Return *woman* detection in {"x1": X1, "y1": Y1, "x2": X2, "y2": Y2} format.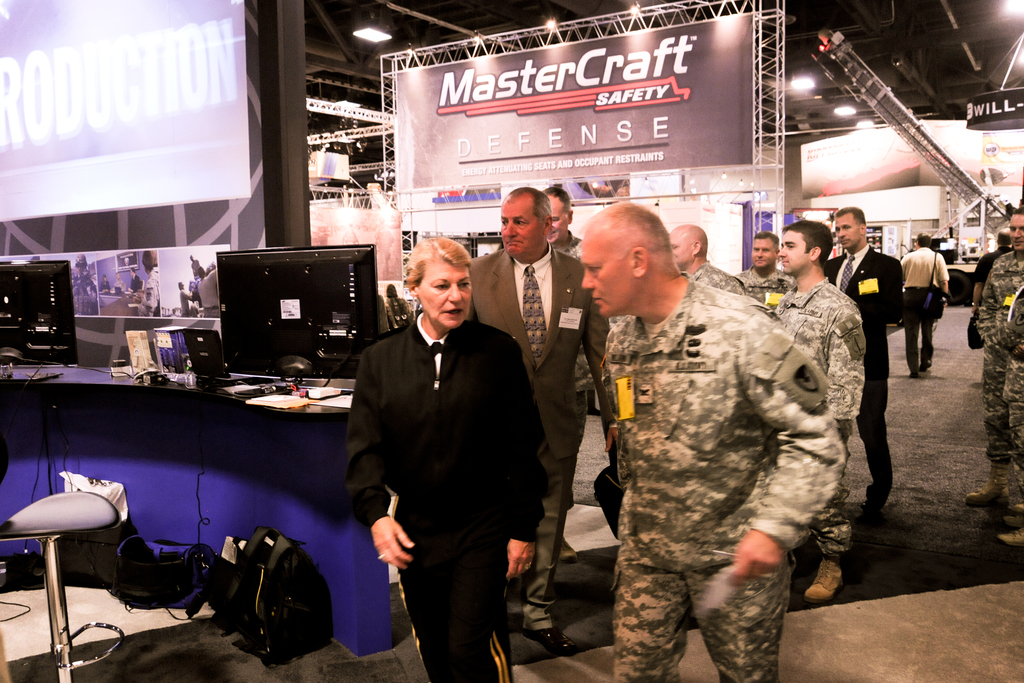
{"x1": 346, "y1": 221, "x2": 536, "y2": 682}.
